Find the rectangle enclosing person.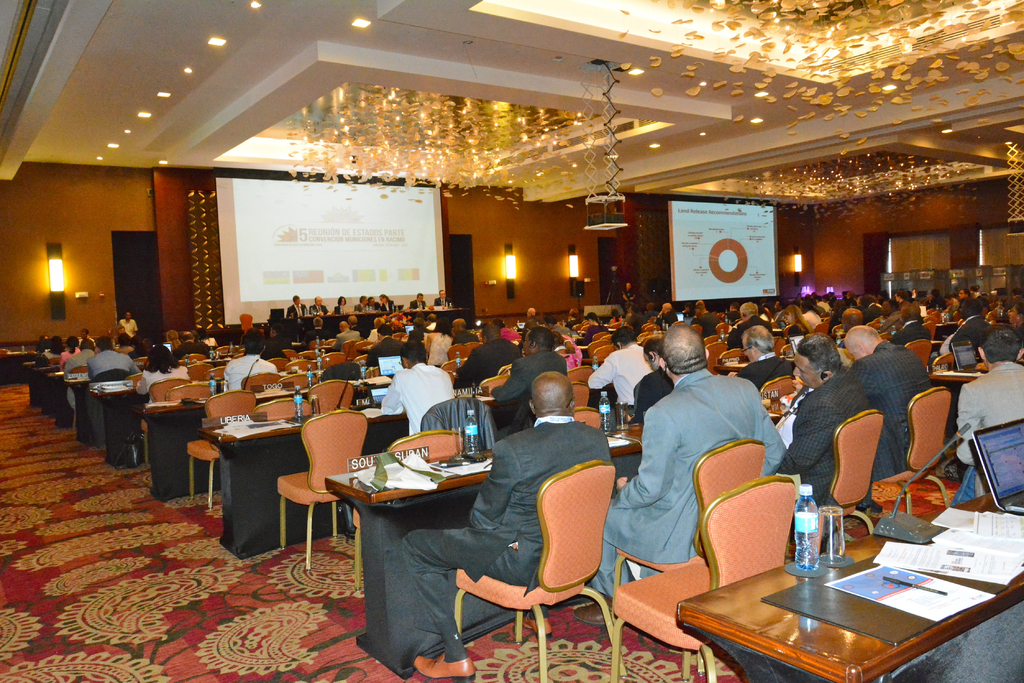
select_region(383, 344, 450, 453).
